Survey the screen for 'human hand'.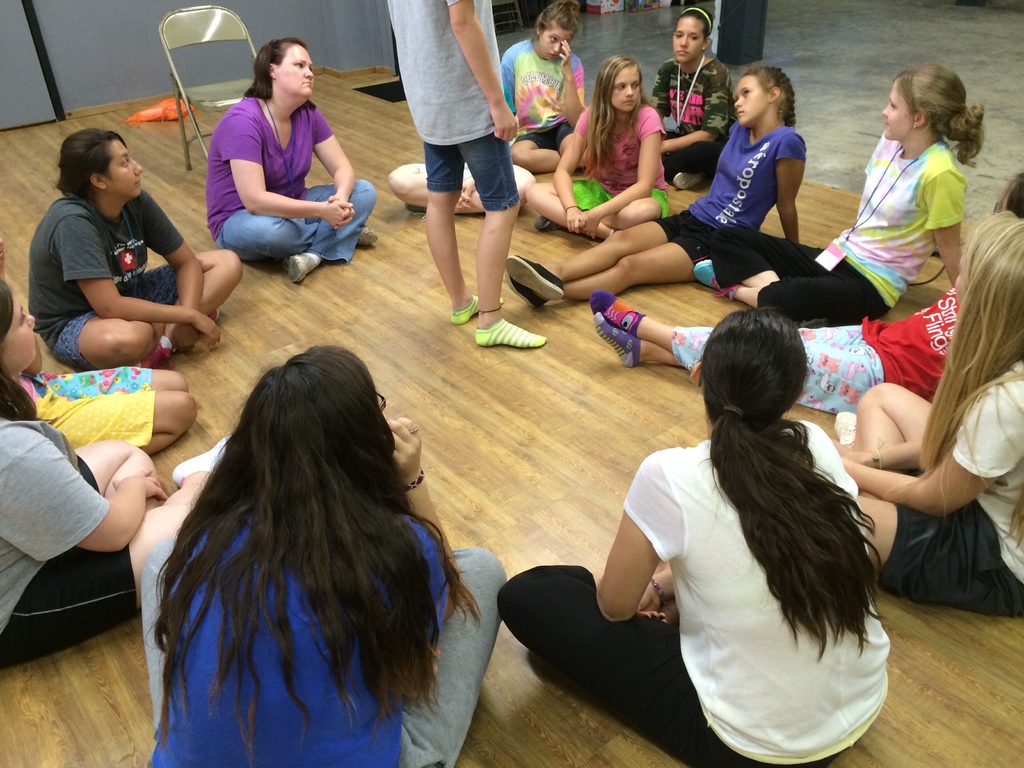
Survey found: 456:175:476:208.
